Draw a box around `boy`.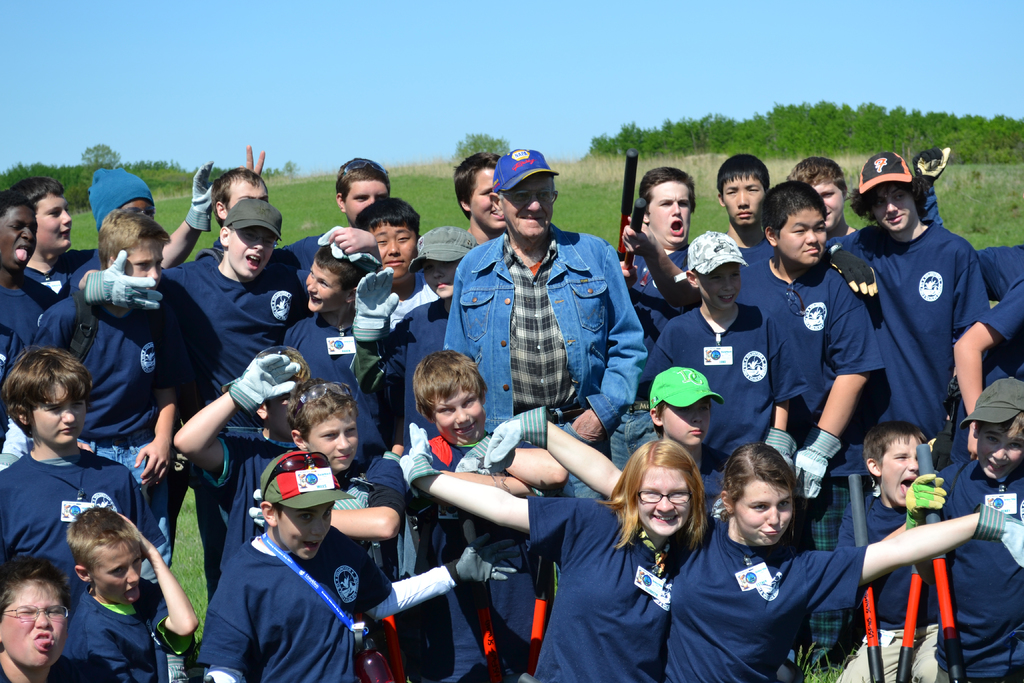
[355, 220, 483, 452].
